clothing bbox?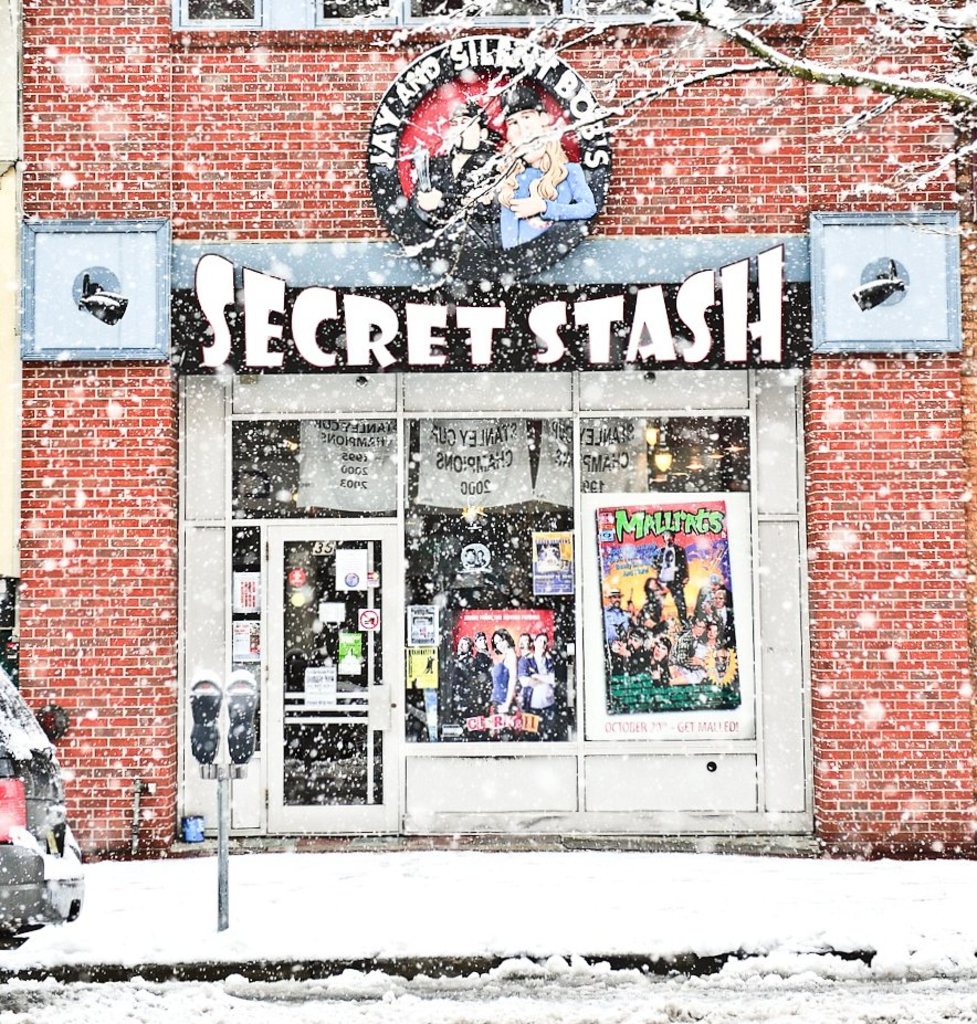
[left=670, top=627, right=702, bottom=674]
